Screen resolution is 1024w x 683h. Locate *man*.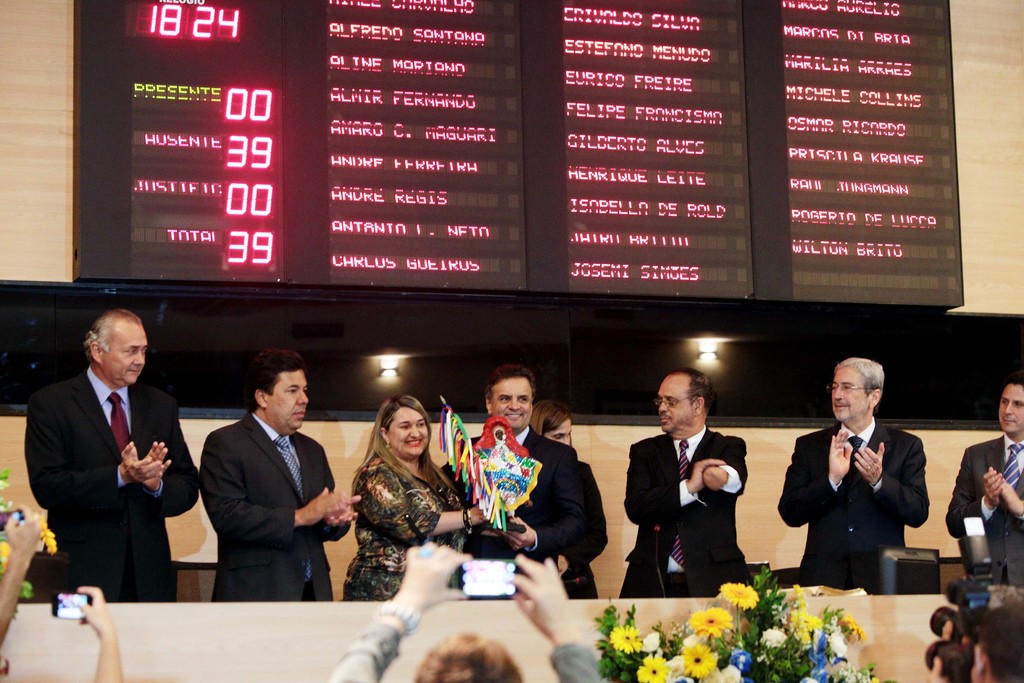
[621,372,754,593].
